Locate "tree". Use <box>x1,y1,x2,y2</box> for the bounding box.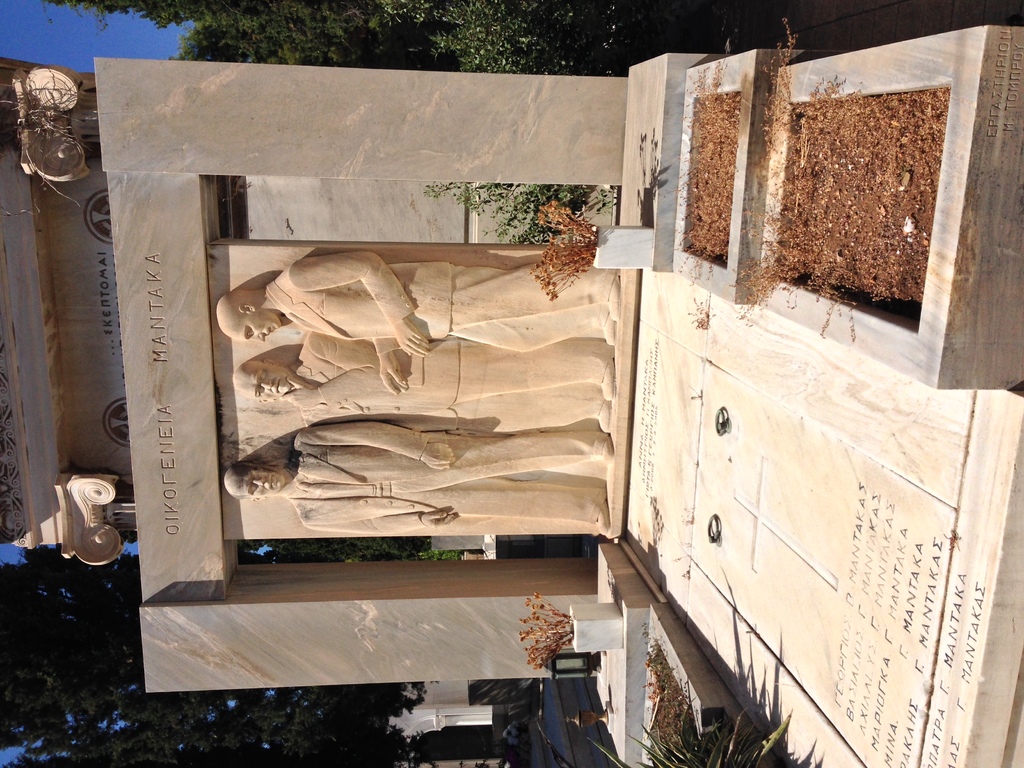
<box>412,187,601,294</box>.
